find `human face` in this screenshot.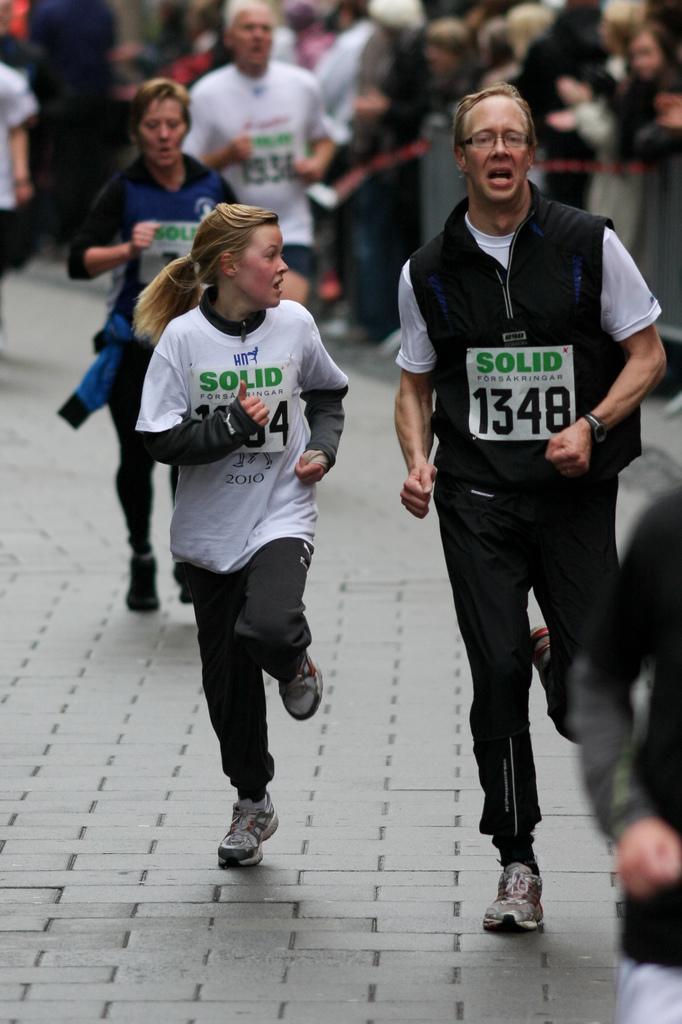
The bounding box for `human face` is 625, 37, 662, 76.
